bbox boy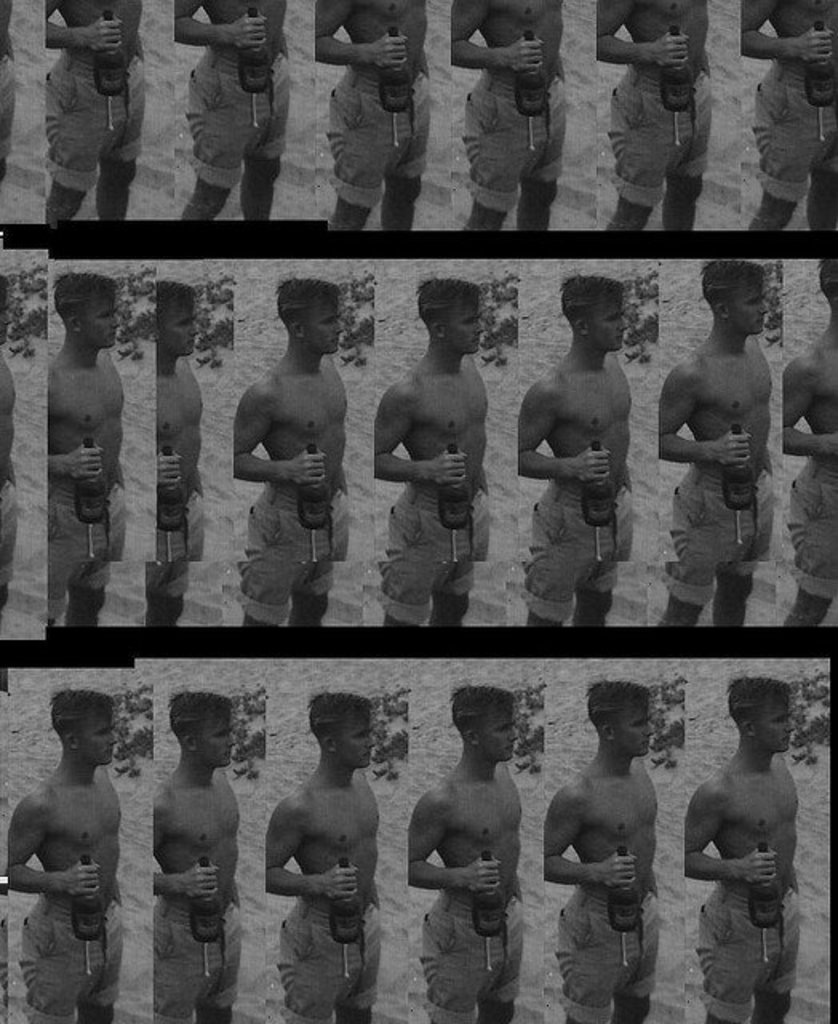
bbox=[5, 694, 123, 1022]
